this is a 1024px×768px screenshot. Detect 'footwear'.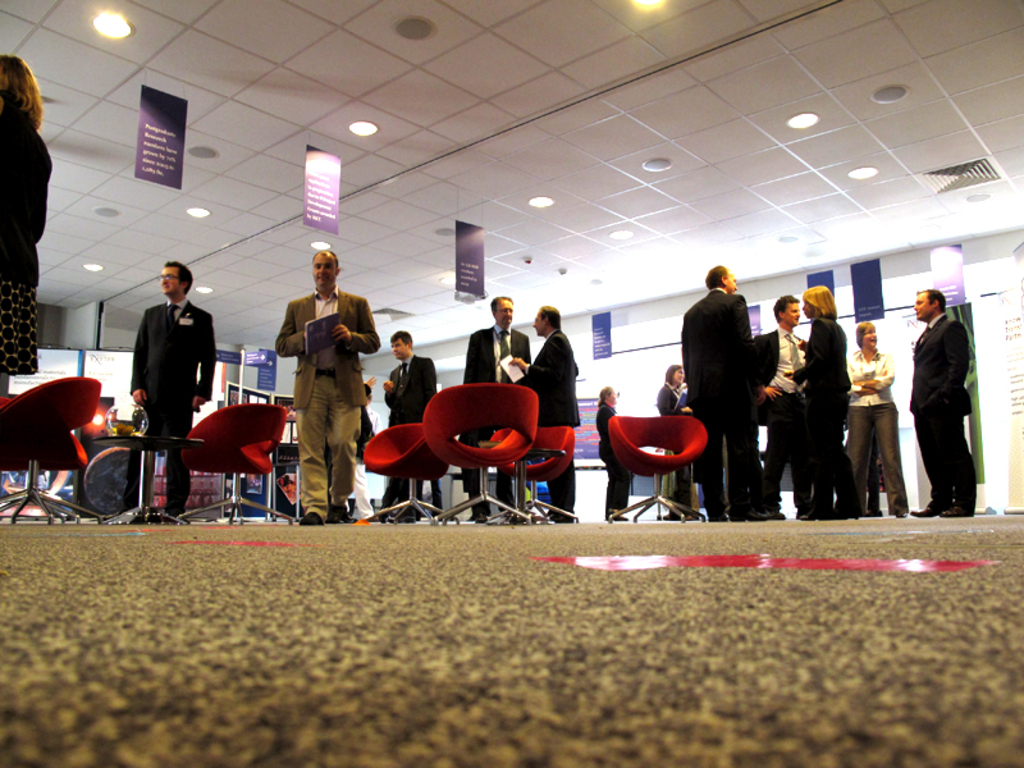
771 507 786 520.
